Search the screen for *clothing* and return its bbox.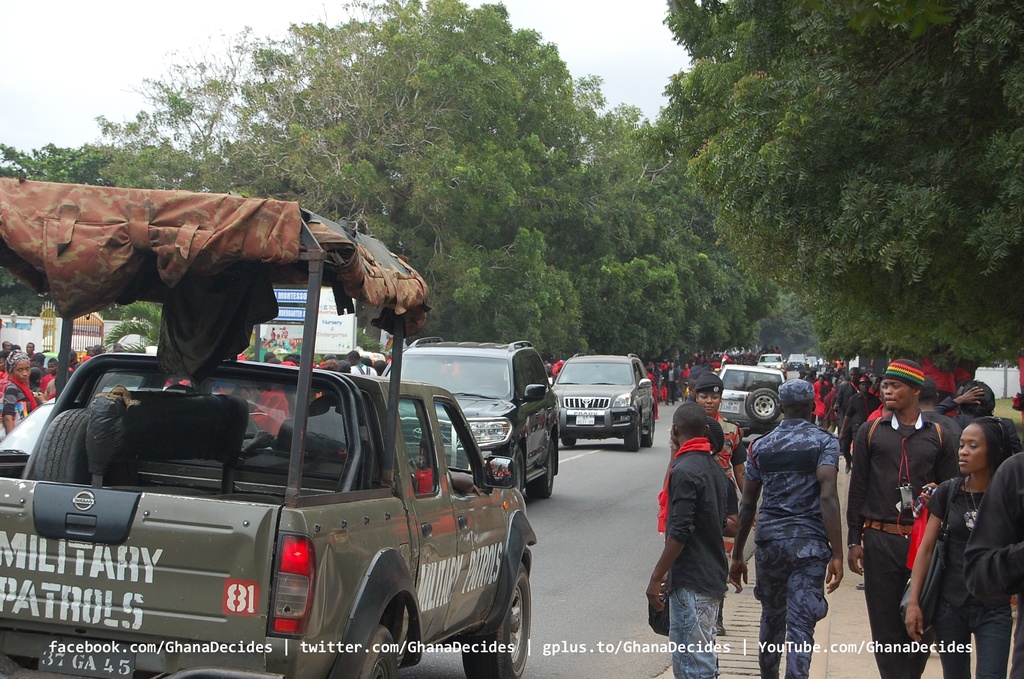
Found: <bbox>673, 442, 726, 678</bbox>.
